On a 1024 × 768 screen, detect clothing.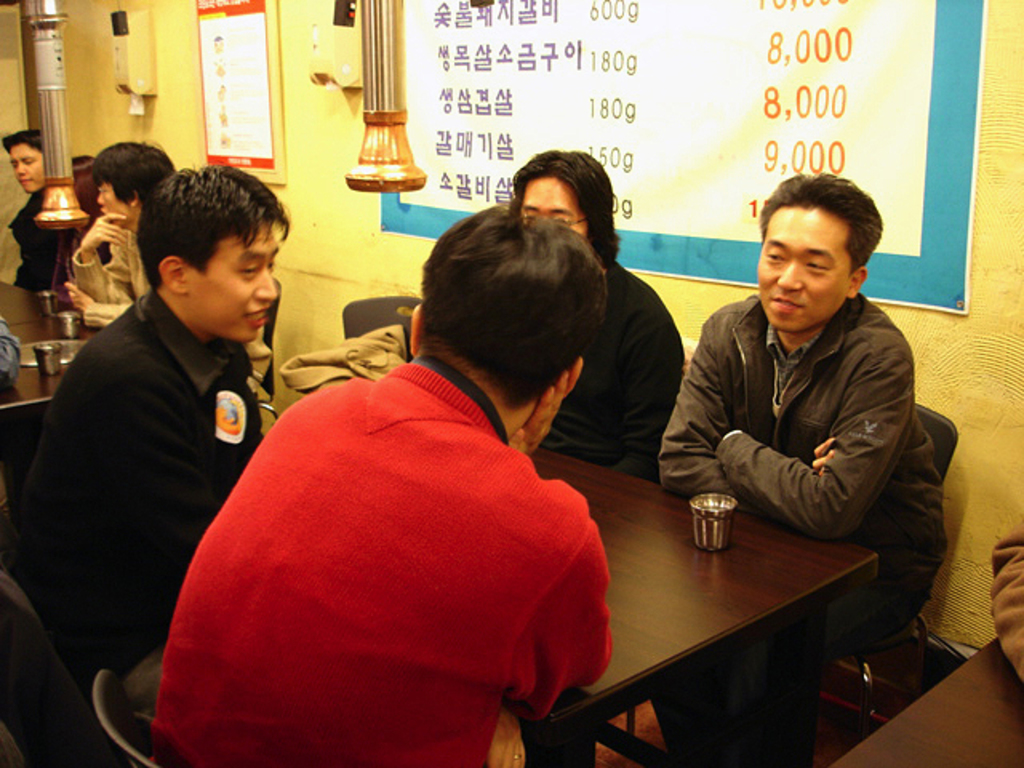
14:293:258:710.
